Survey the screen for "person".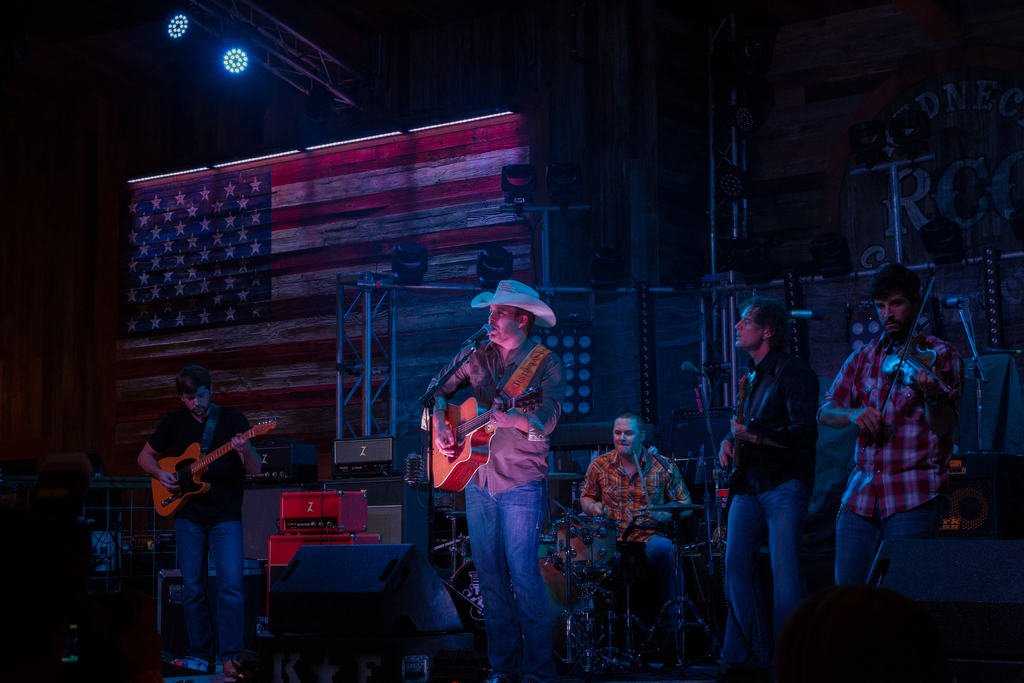
Survey found: detection(579, 408, 698, 682).
